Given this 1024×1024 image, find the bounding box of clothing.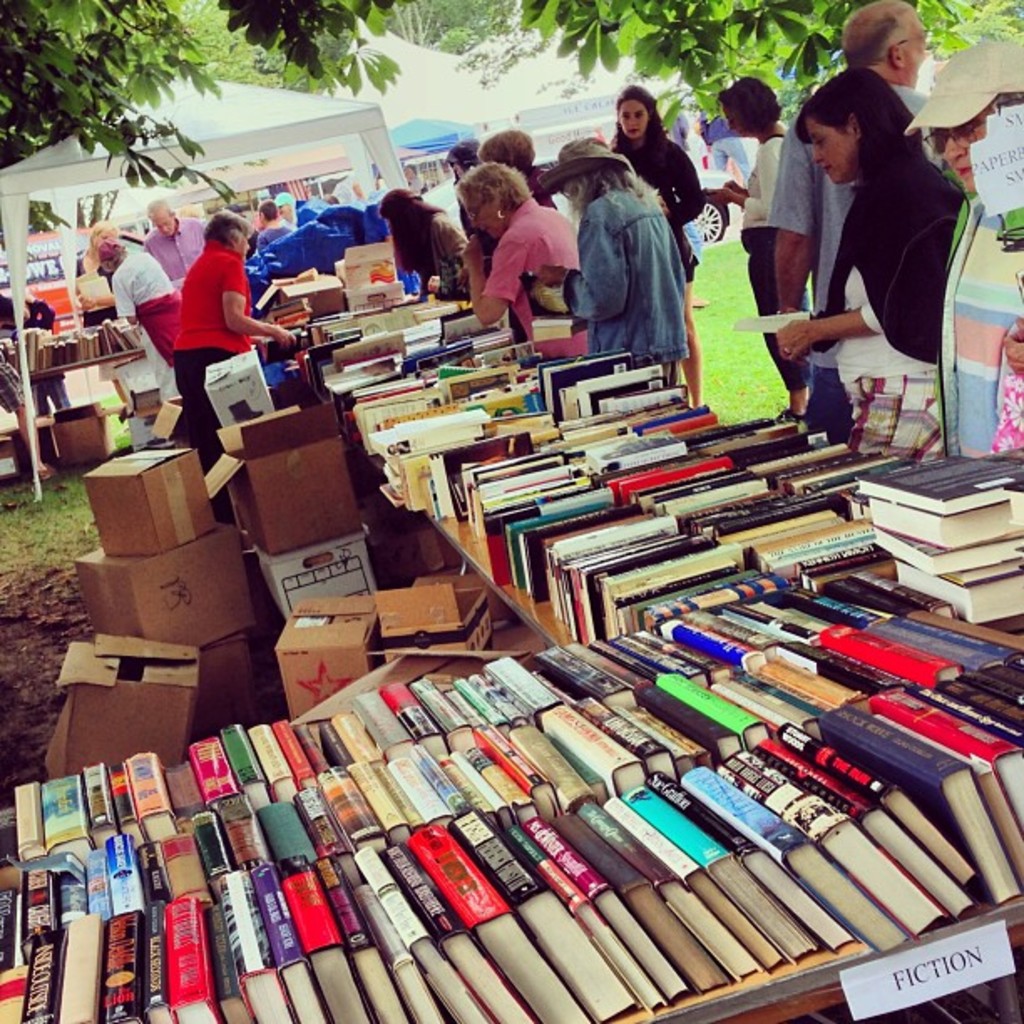
bbox=[589, 202, 683, 371].
